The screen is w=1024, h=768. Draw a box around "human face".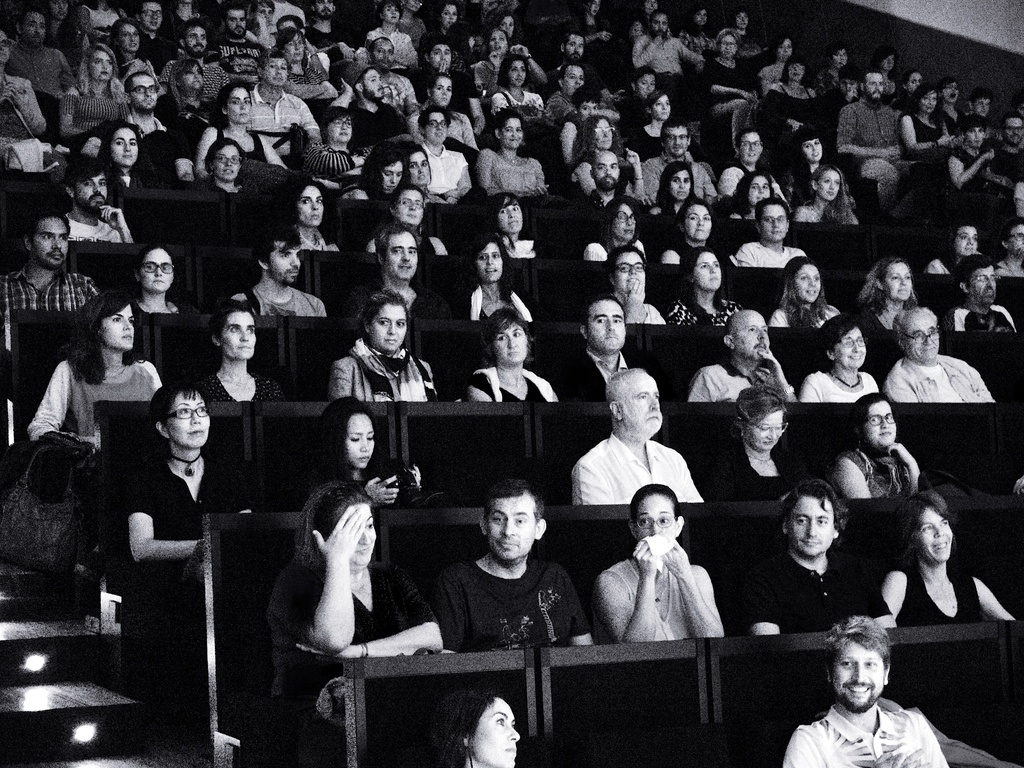
BBox(495, 198, 524, 233).
